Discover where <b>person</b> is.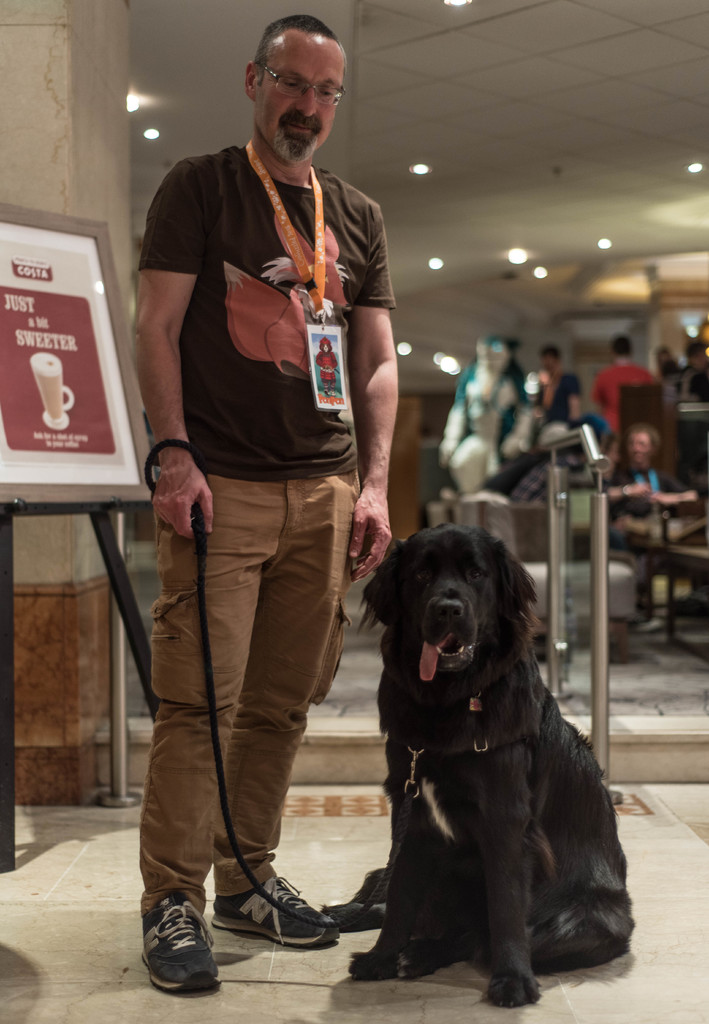
Discovered at [592,333,660,437].
